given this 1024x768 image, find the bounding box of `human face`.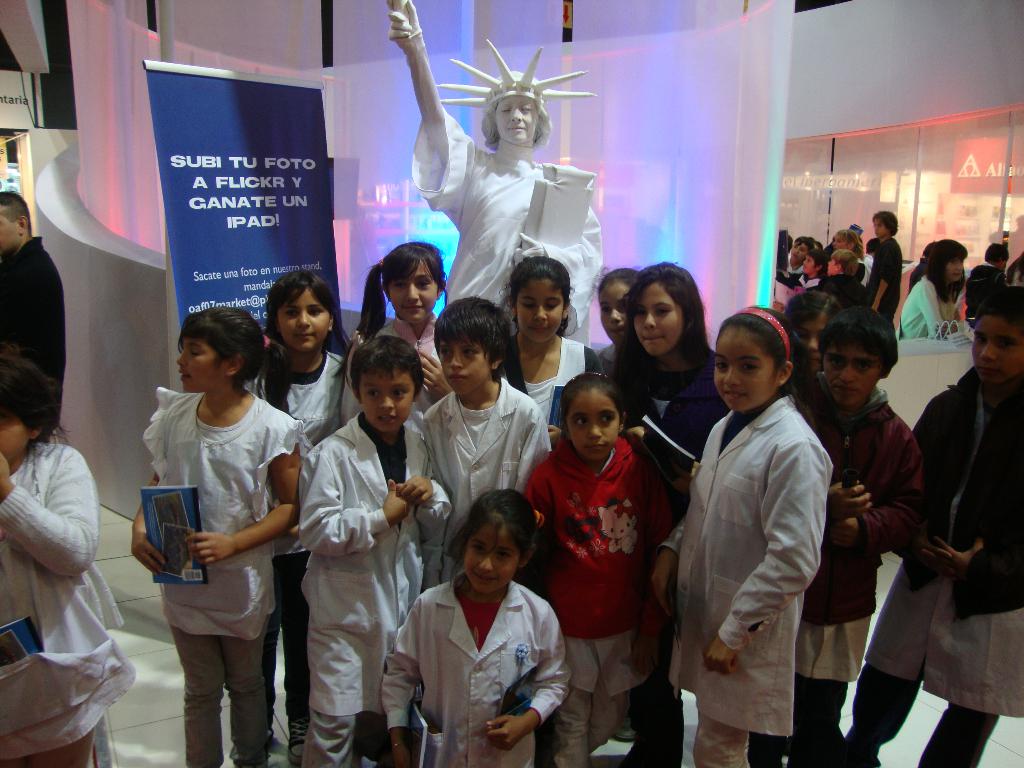
bbox=(945, 254, 966, 285).
